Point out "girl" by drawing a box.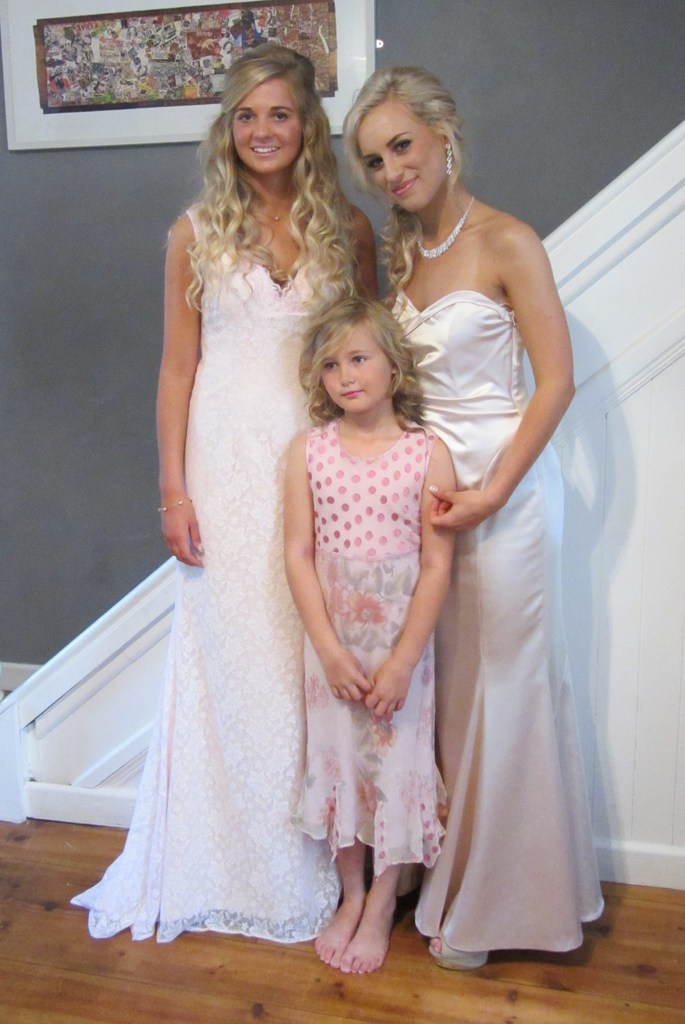
{"x1": 72, "y1": 39, "x2": 379, "y2": 948}.
